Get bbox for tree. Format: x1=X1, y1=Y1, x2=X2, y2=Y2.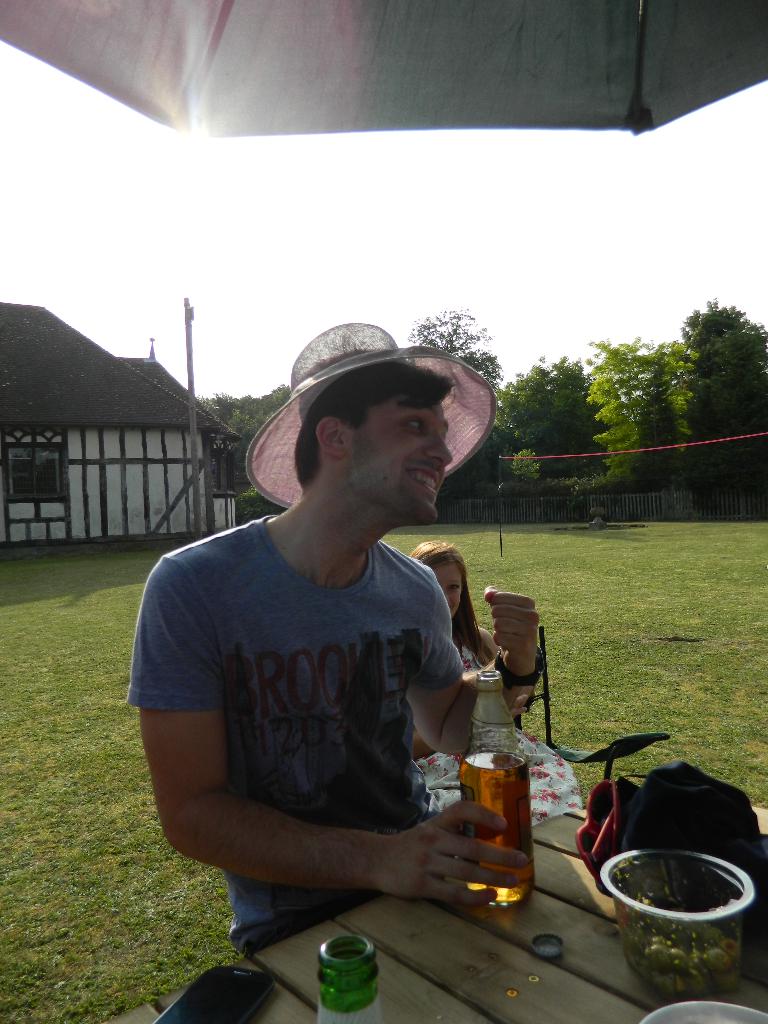
x1=415, y1=309, x2=502, y2=488.
